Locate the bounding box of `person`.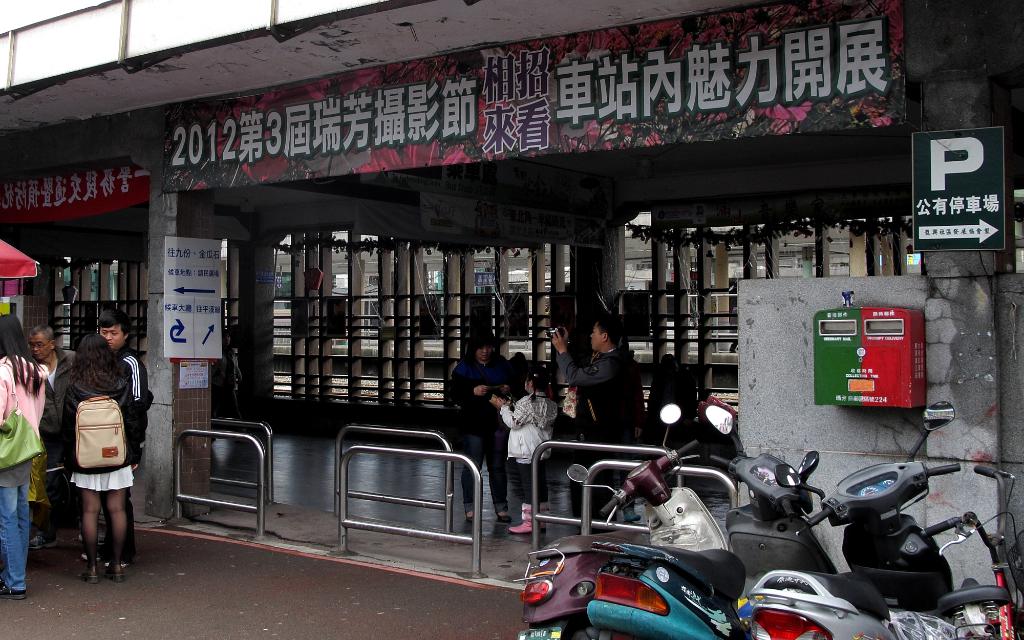
Bounding box: <bbox>489, 362, 555, 531</bbox>.
